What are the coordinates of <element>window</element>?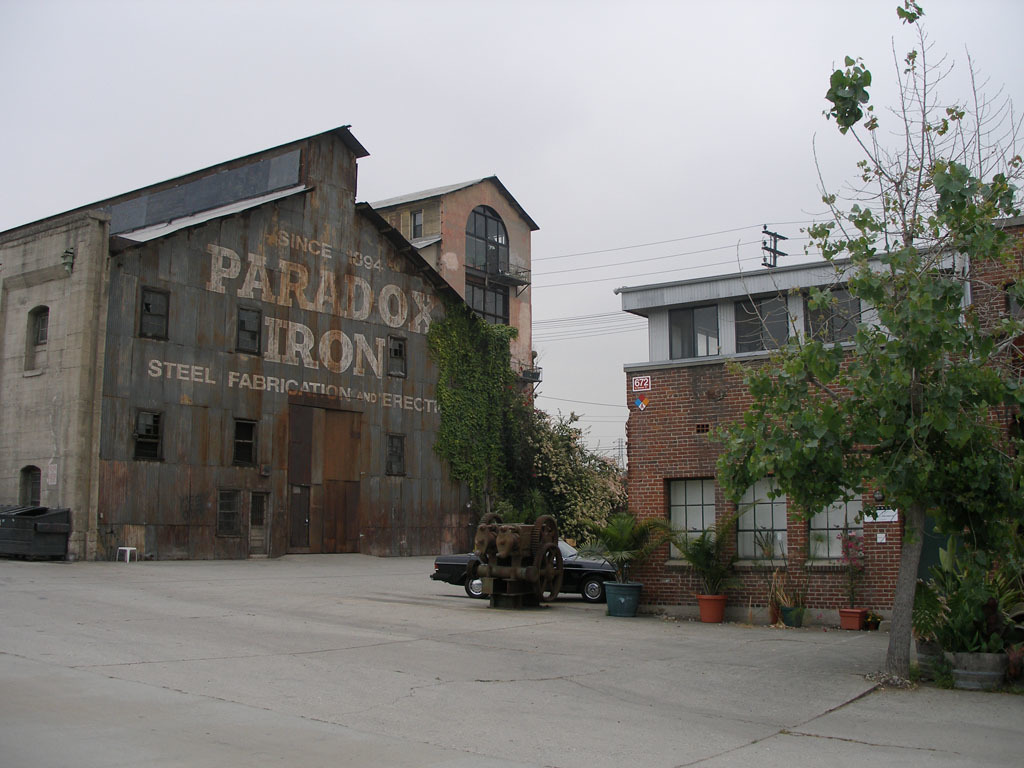
crop(384, 432, 408, 476).
